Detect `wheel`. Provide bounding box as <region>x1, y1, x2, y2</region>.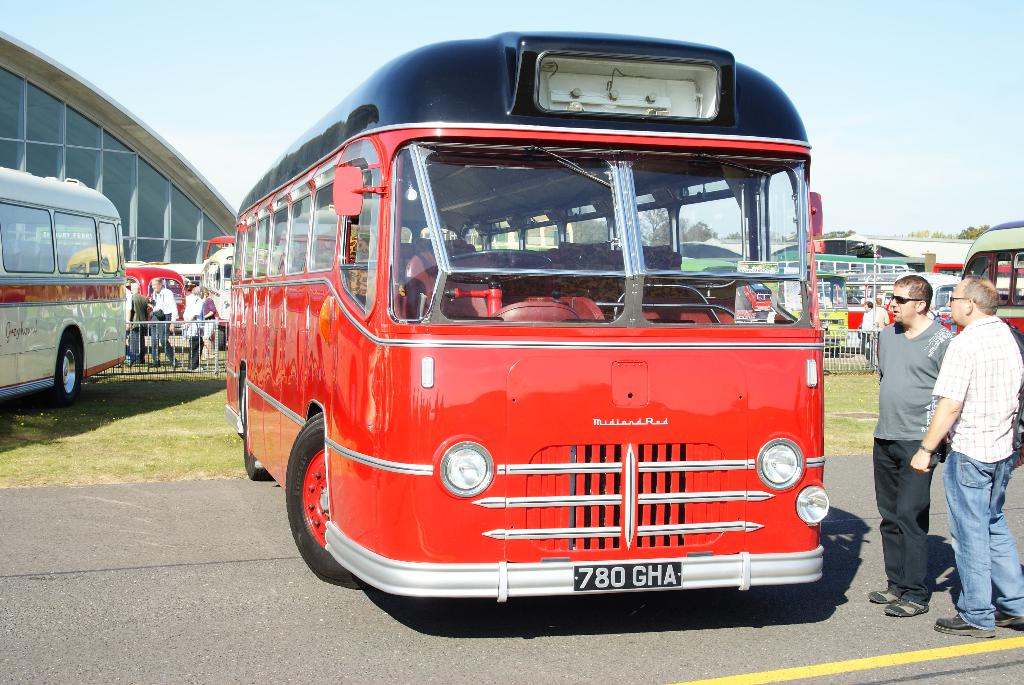
<region>278, 407, 380, 577</region>.
